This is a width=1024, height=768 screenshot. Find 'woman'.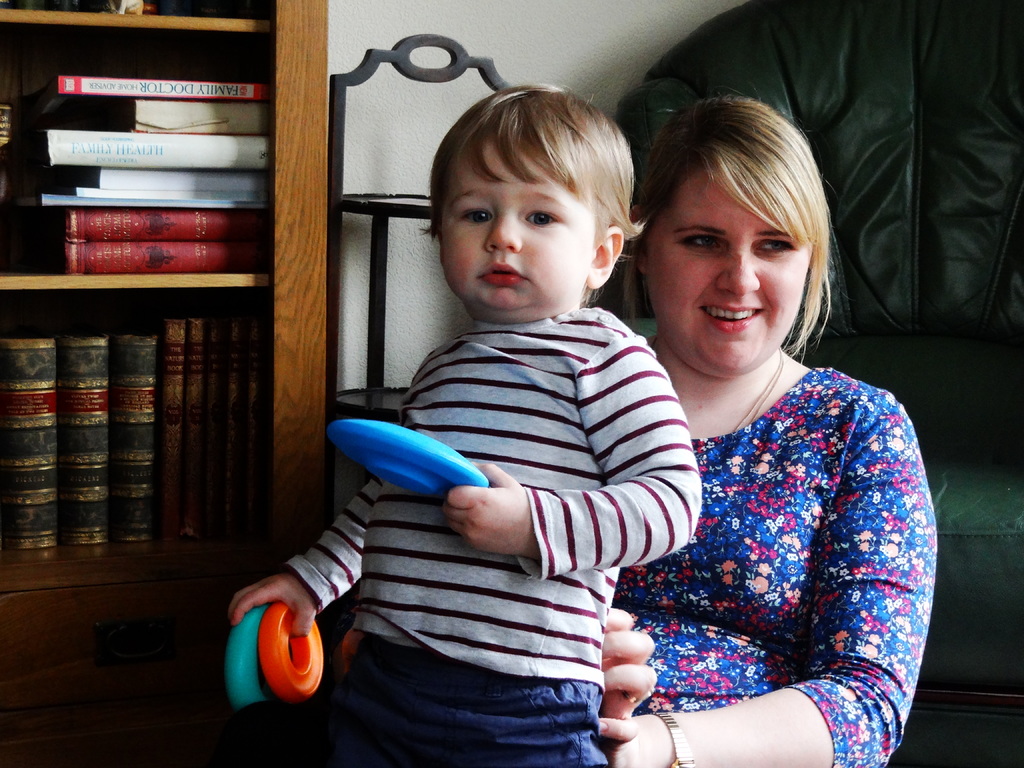
Bounding box: left=342, top=99, right=937, bottom=767.
